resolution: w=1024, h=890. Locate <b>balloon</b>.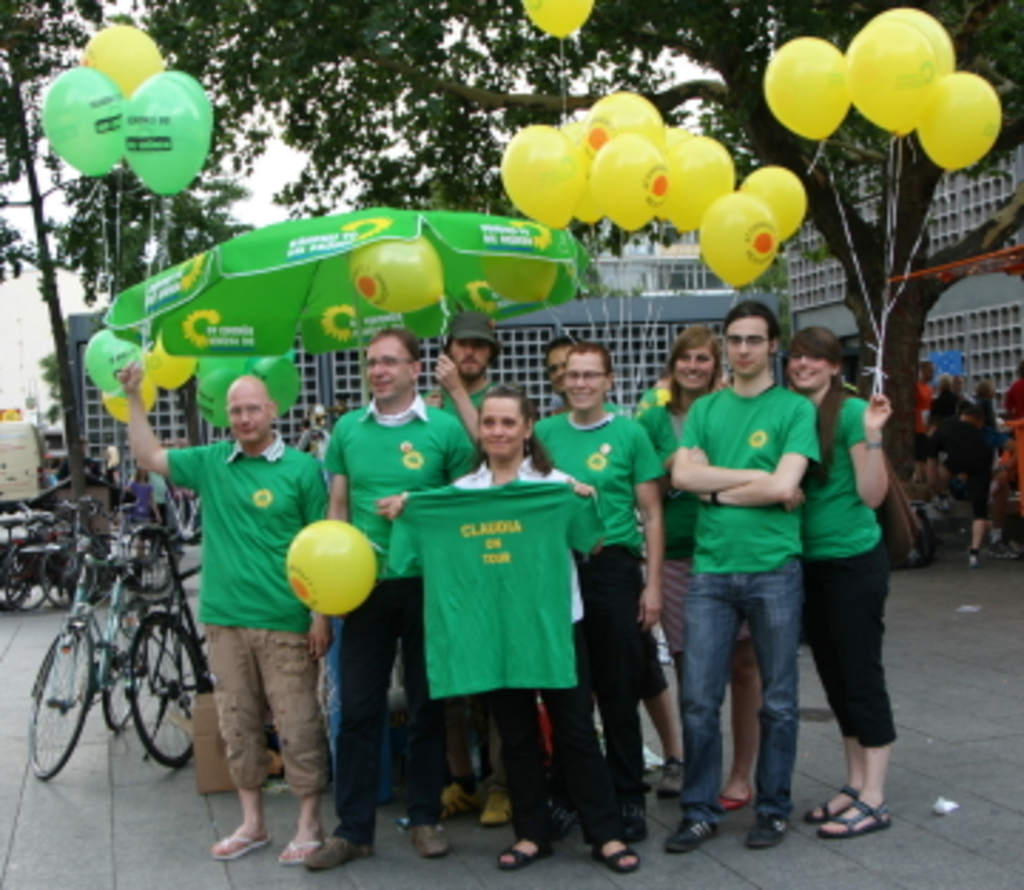
locate(890, 9, 956, 74).
